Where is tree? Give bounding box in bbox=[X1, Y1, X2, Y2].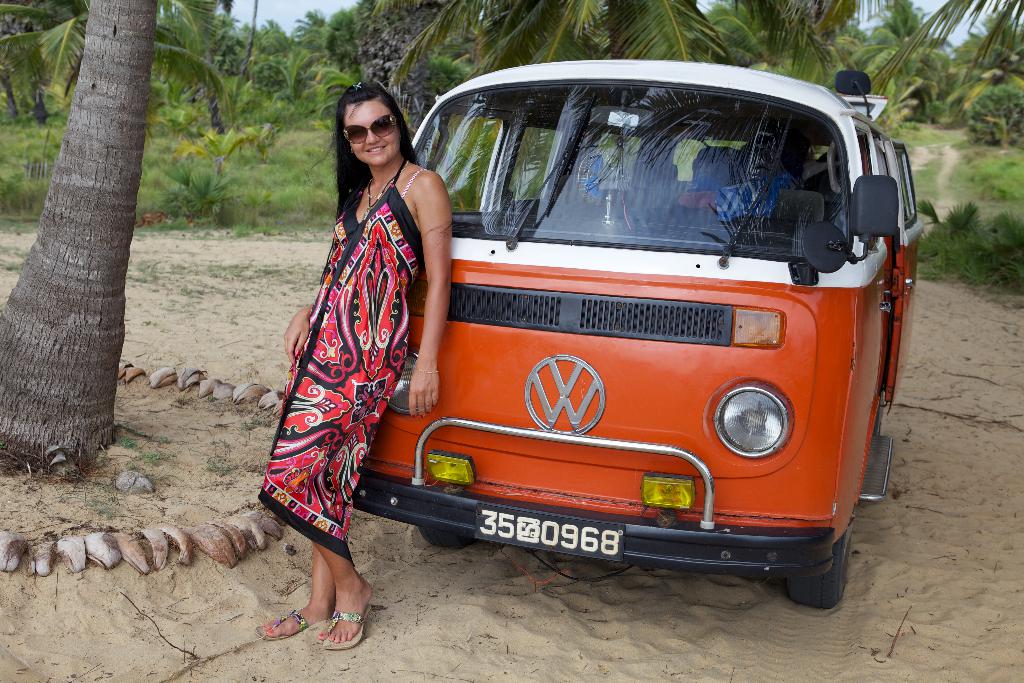
bbox=[0, 1, 167, 483].
